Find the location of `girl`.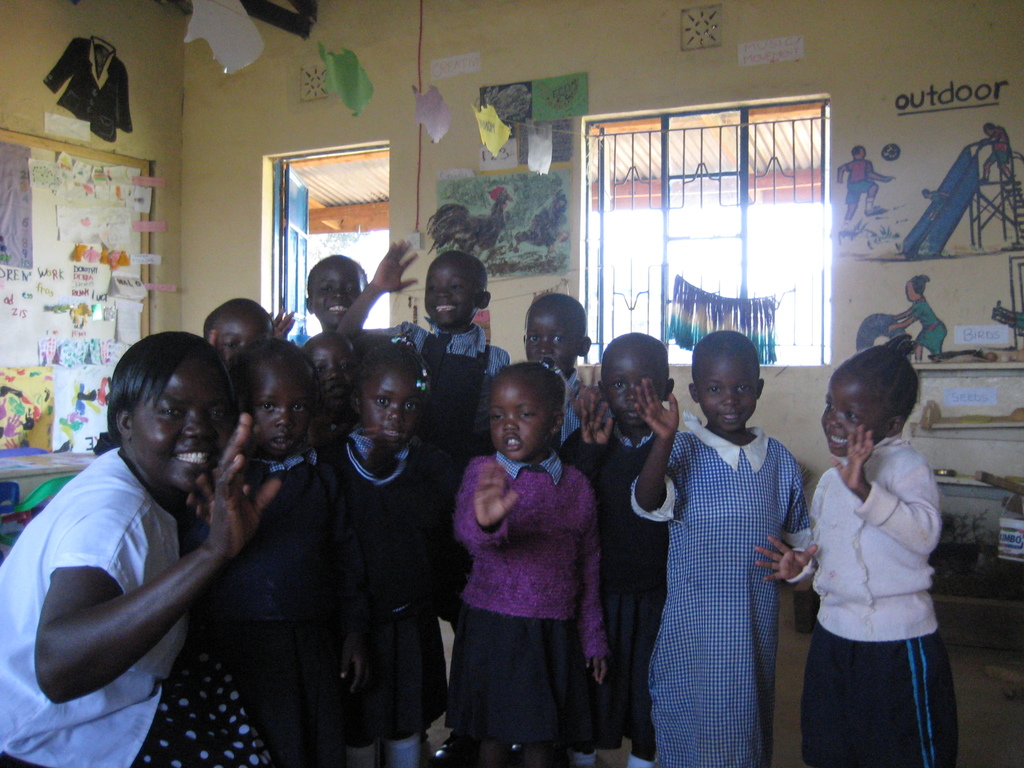
Location: 630 328 814 767.
